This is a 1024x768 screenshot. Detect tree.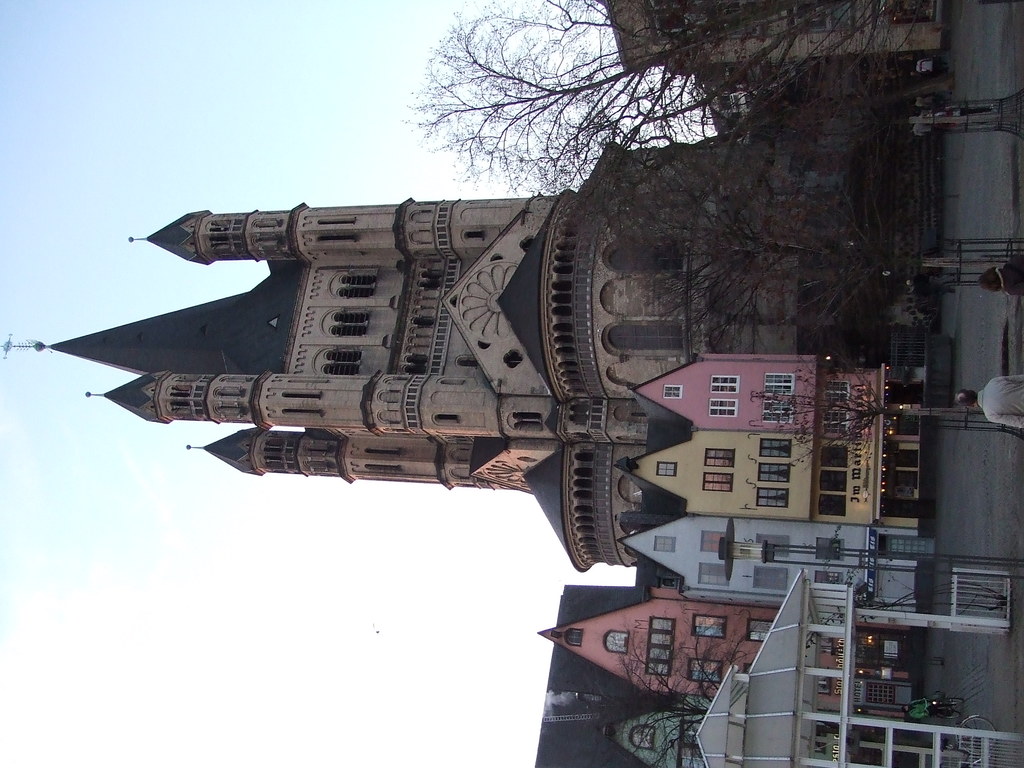
395/0/925/193.
